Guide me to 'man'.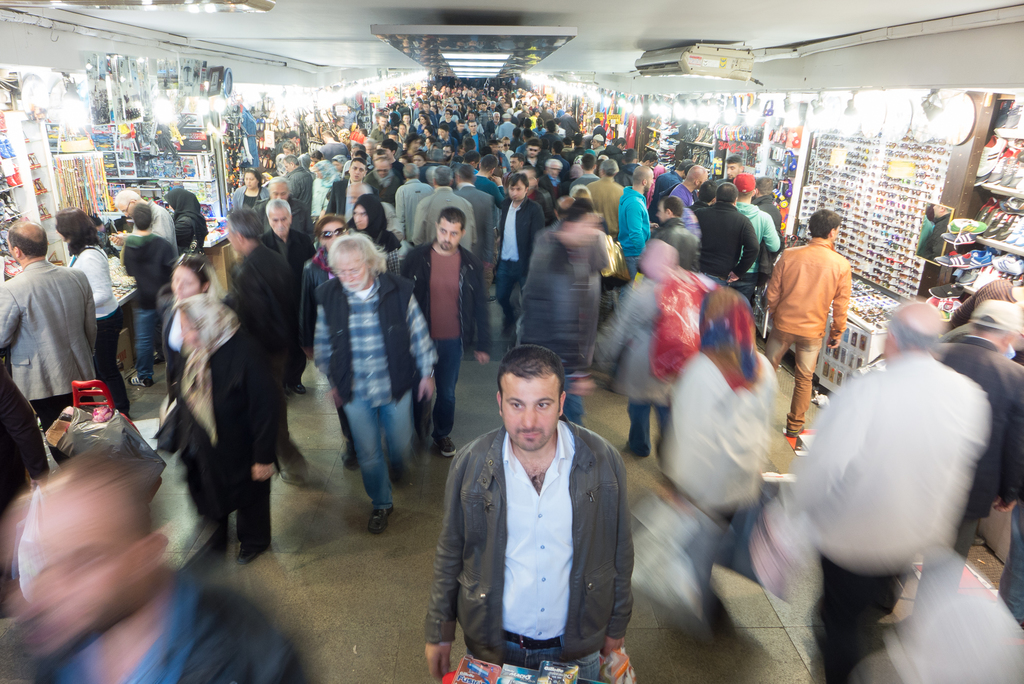
Guidance: detection(499, 97, 508, 104).
